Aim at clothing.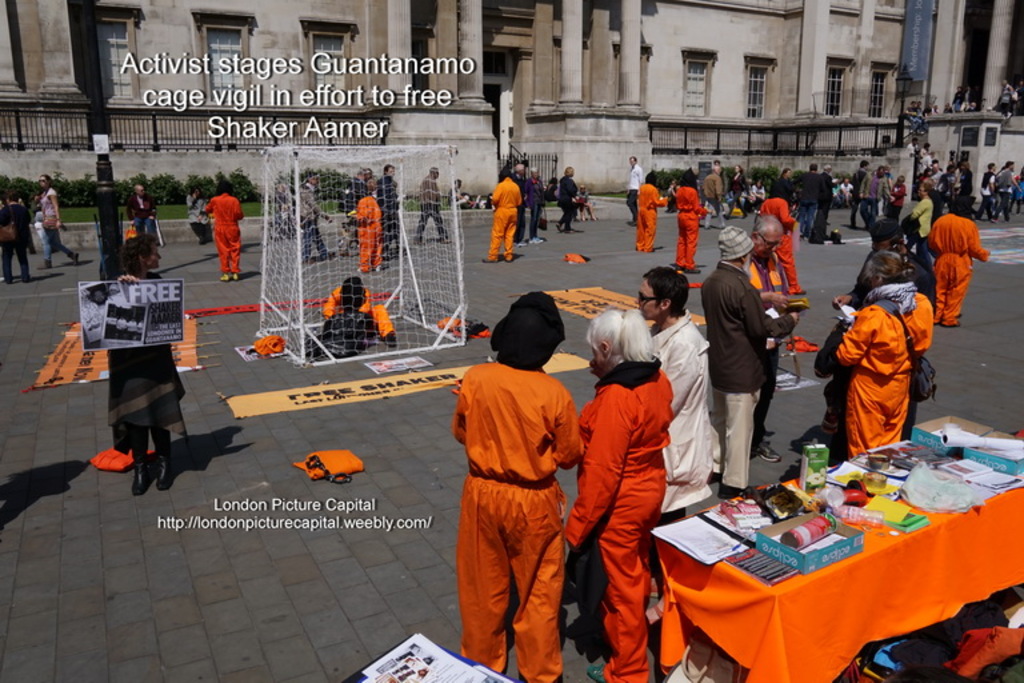
Aimed at (left=928, top=205, right=993, bottom=319).
